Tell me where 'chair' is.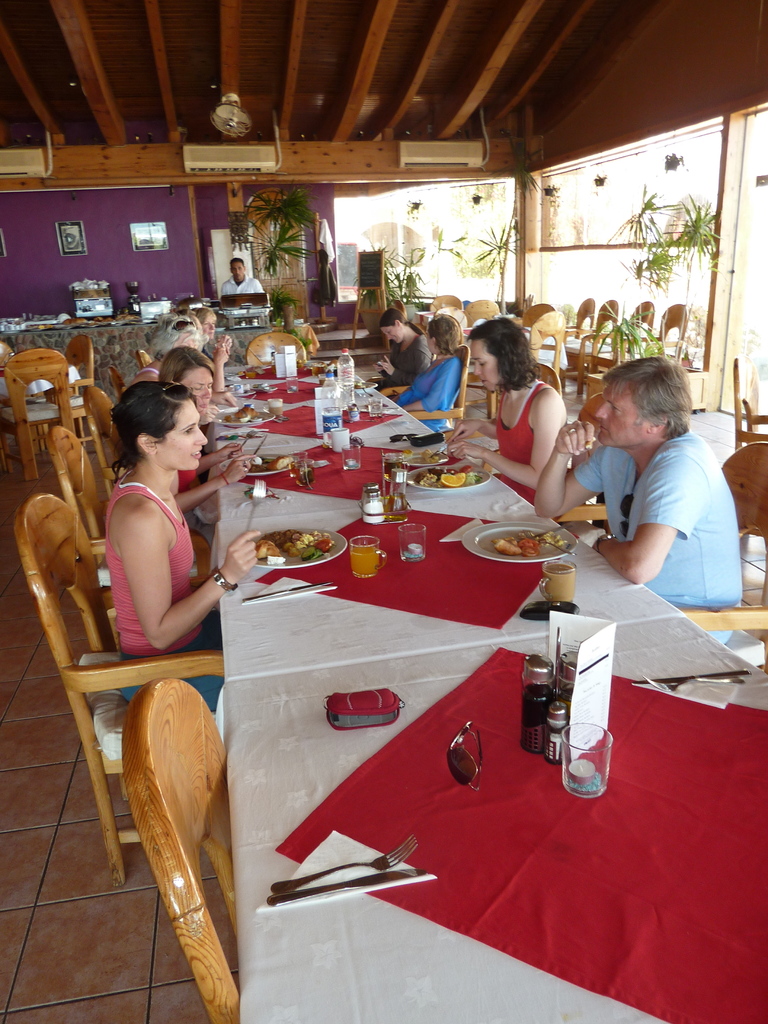
'chair' is at x1=121, y1=673, x2=238, y2=1023.
